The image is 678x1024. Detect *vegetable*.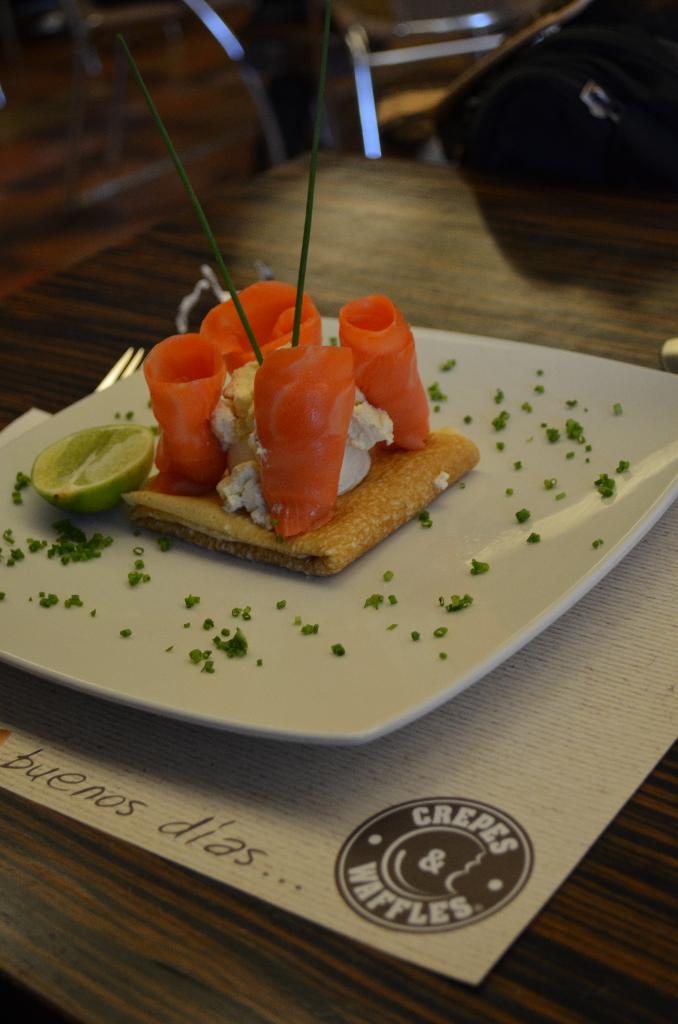
Detection: [x1=28, y1=406, x2=148, y2=509].
